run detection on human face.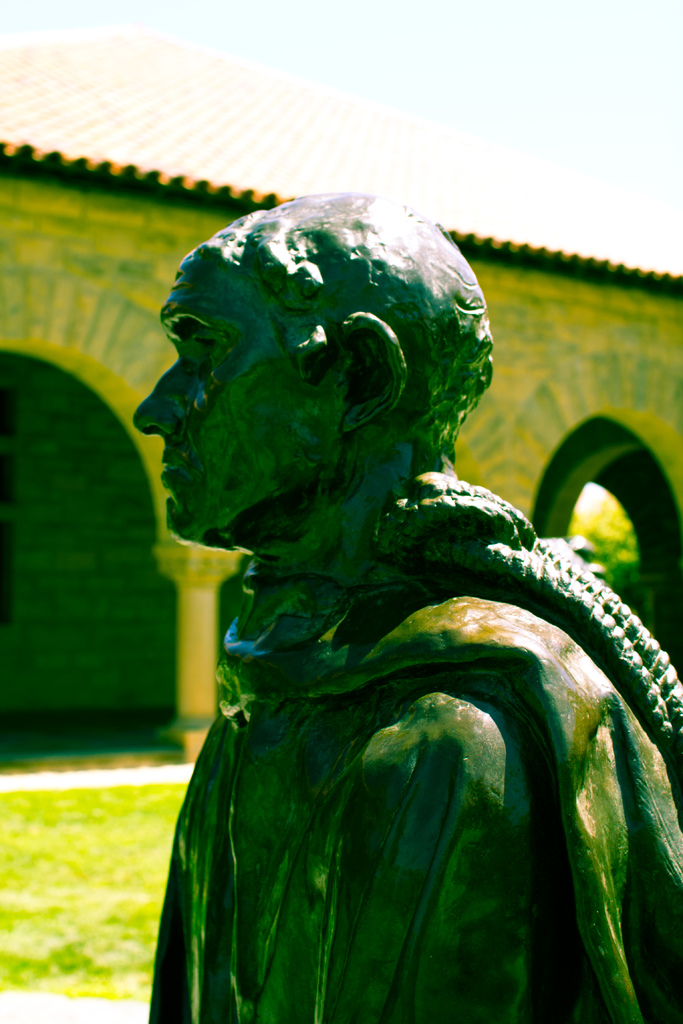
Result: (136, 253, 311, 541).
